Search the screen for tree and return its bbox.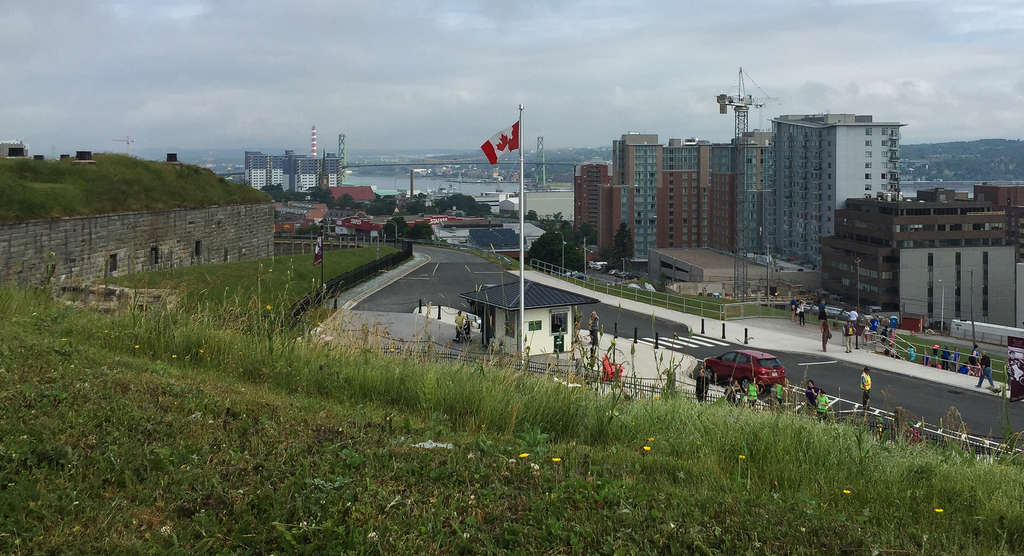
Found: 604 222 638 270.
